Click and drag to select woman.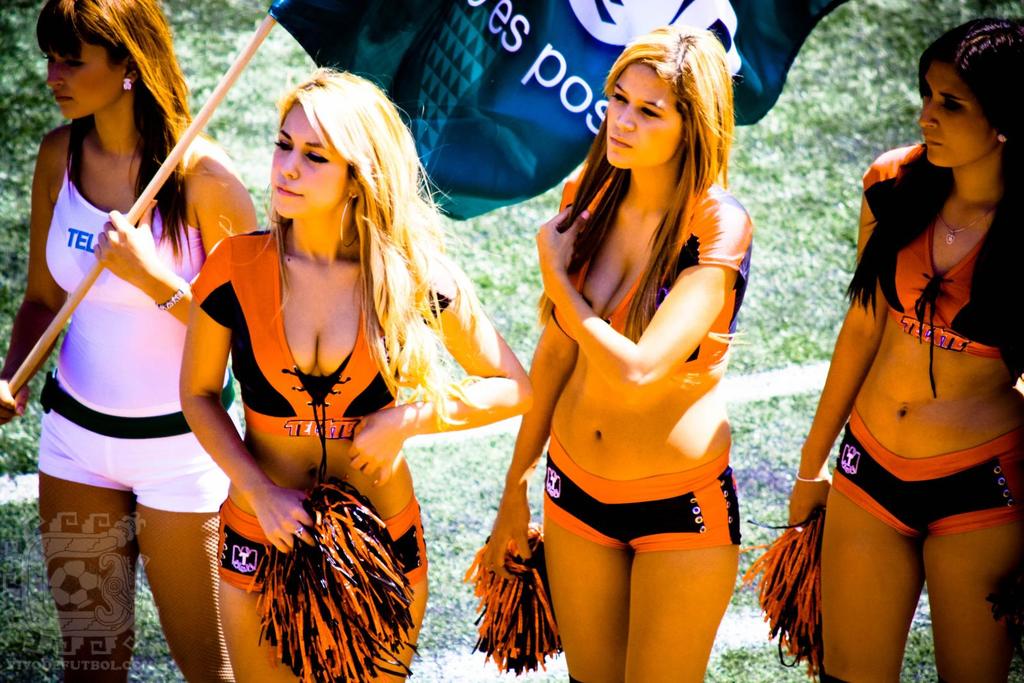
Selection: bbox(785, 15, 1023, 682).
